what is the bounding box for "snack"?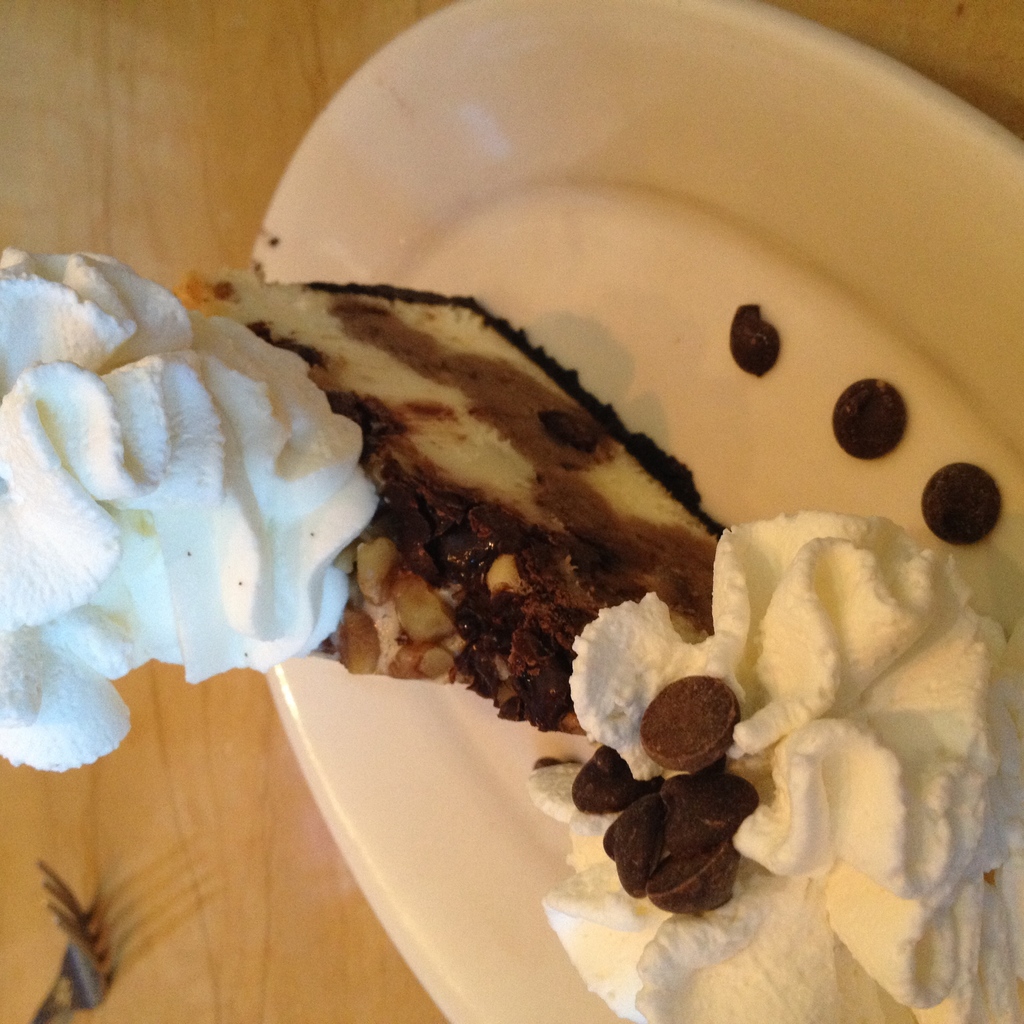
0, 243, 732, 753.
